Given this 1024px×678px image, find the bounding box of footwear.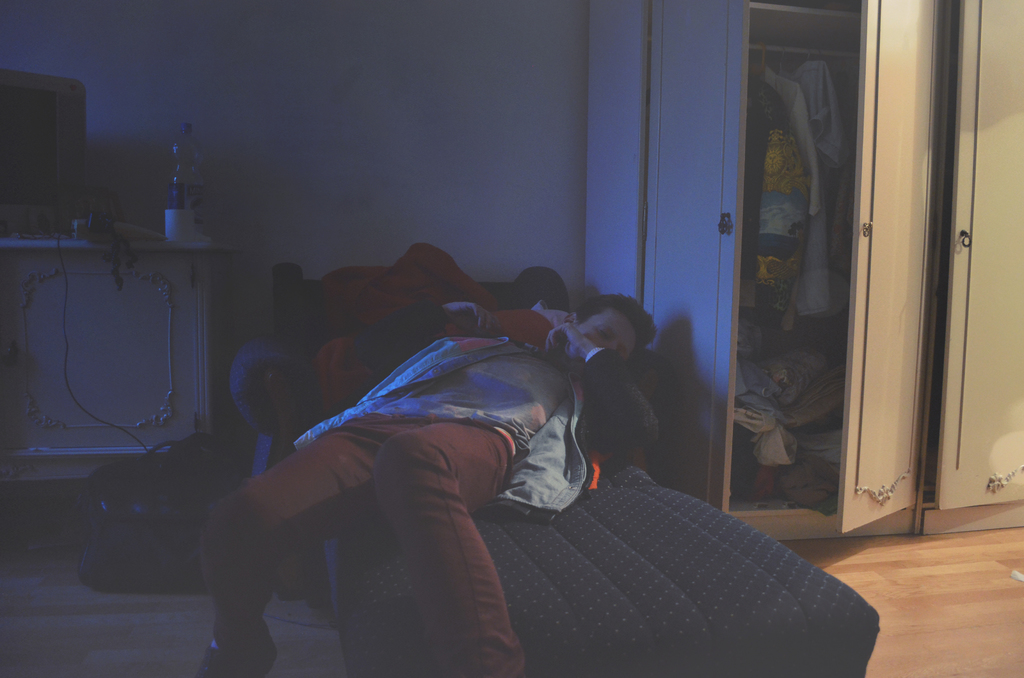
x1=195, y1=628, x2=281, y2=677.
